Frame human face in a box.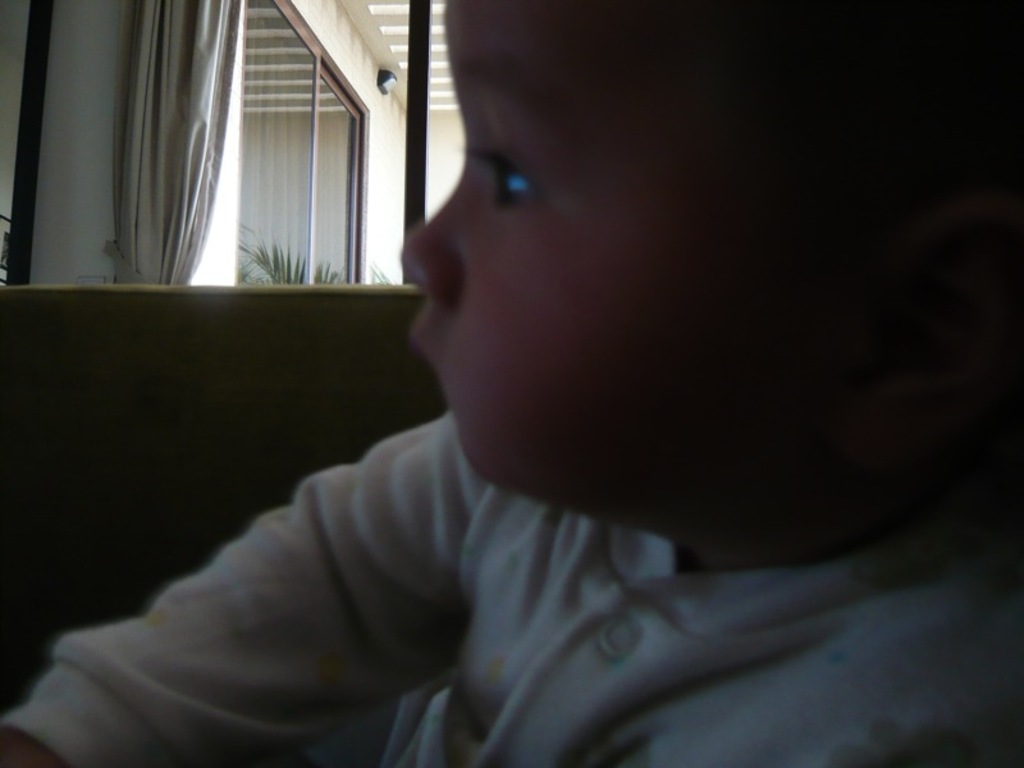
rect(401, 0, 792, 508).
